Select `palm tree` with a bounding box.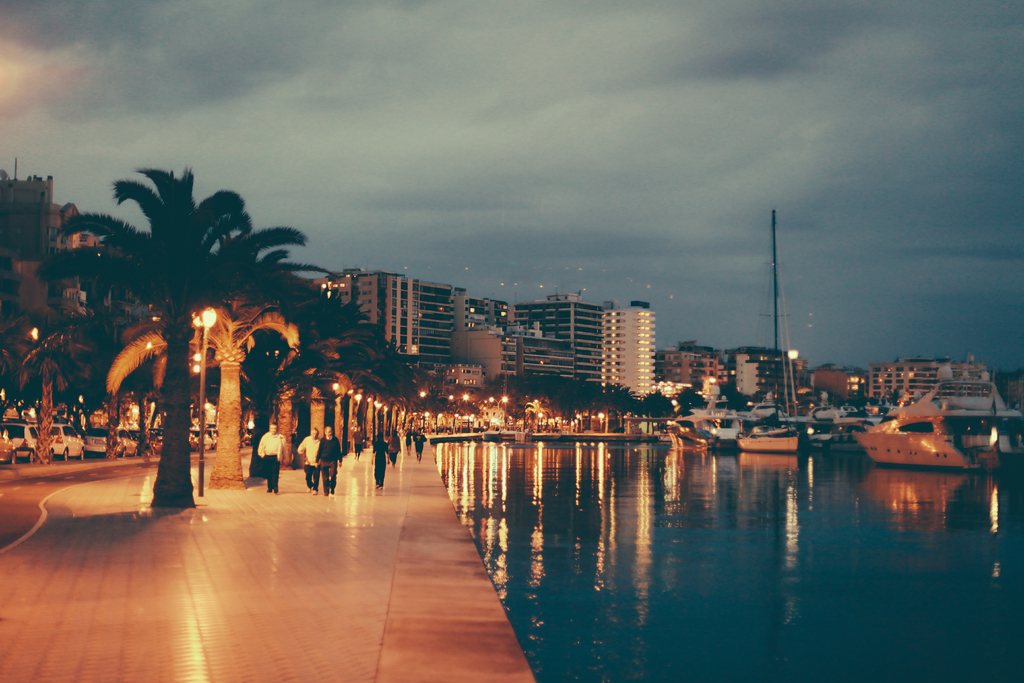
(x1=21, y1=165, x2=305, y2=513).
